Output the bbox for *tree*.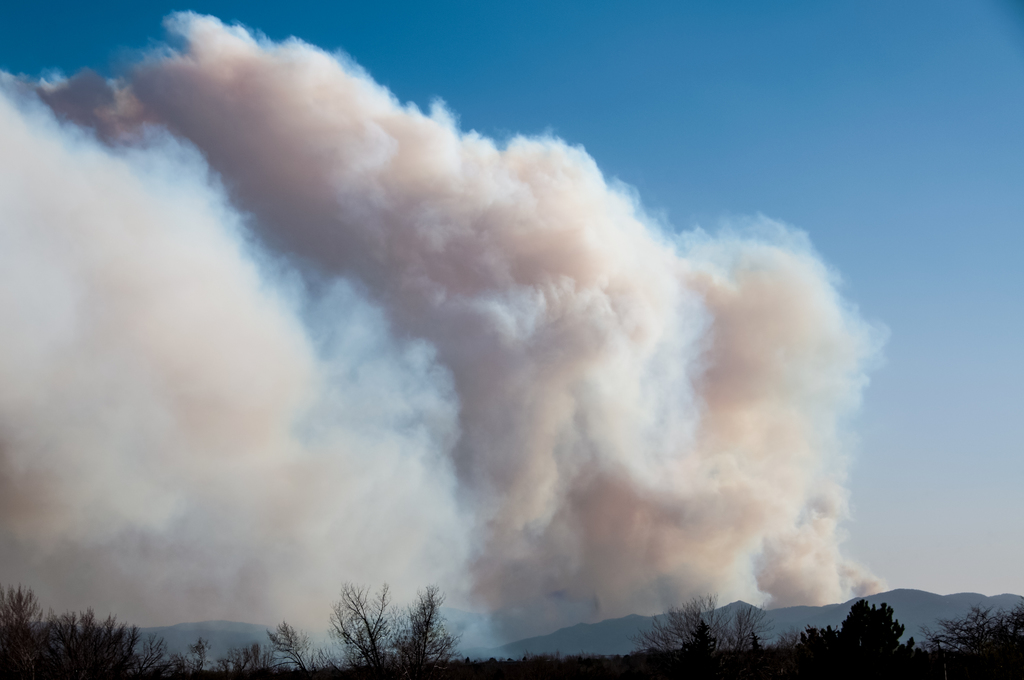
rect(0, 579, 206, 679).
